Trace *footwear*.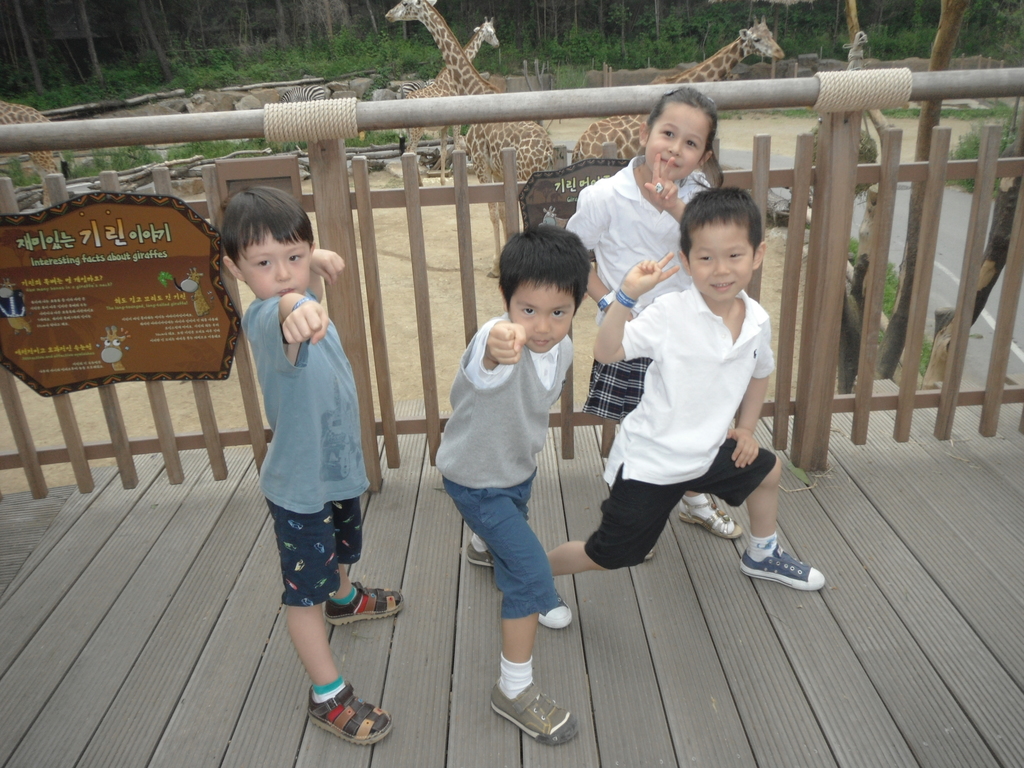
Traced to left=307, top=676, right=393, bottom=746.
